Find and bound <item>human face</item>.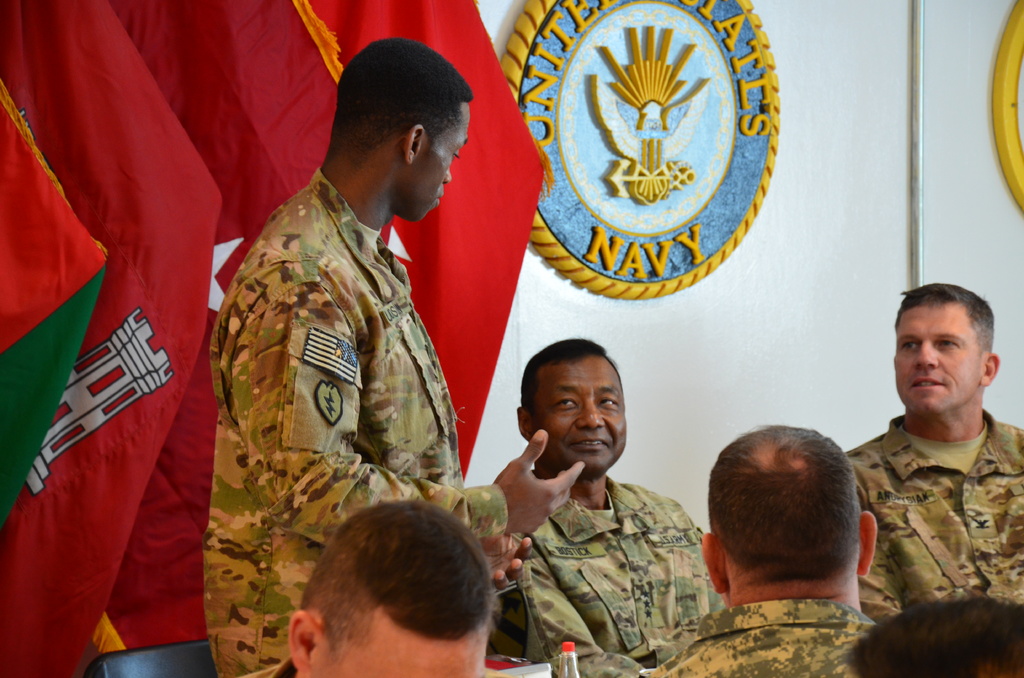
Bound: detection(895, 304, 979, 417).
